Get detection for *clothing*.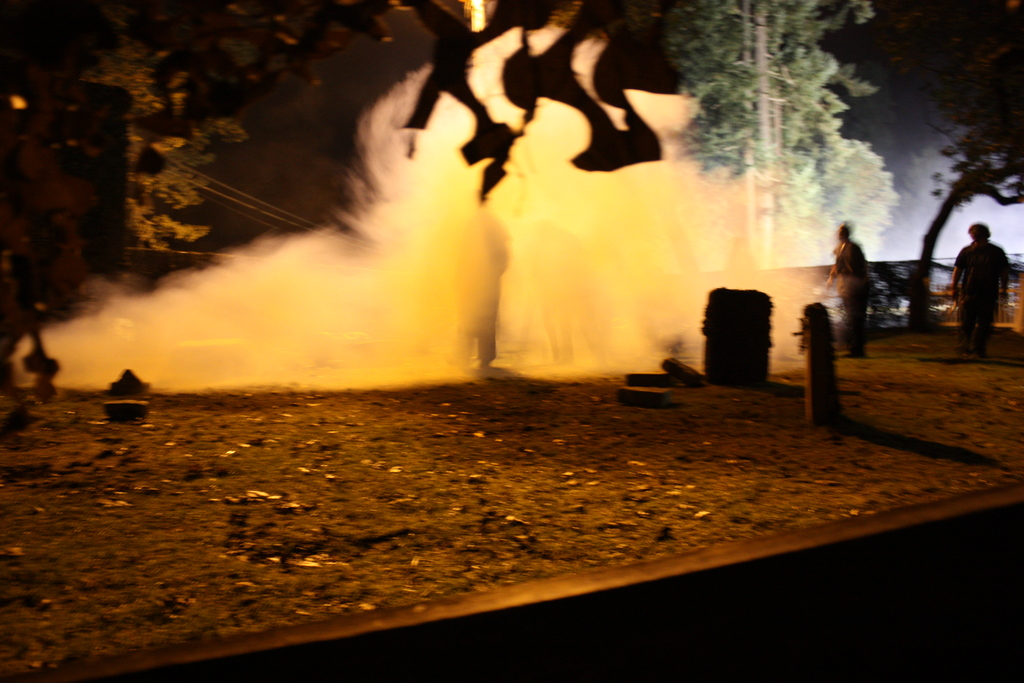
Detection: (829,232,860,347).
